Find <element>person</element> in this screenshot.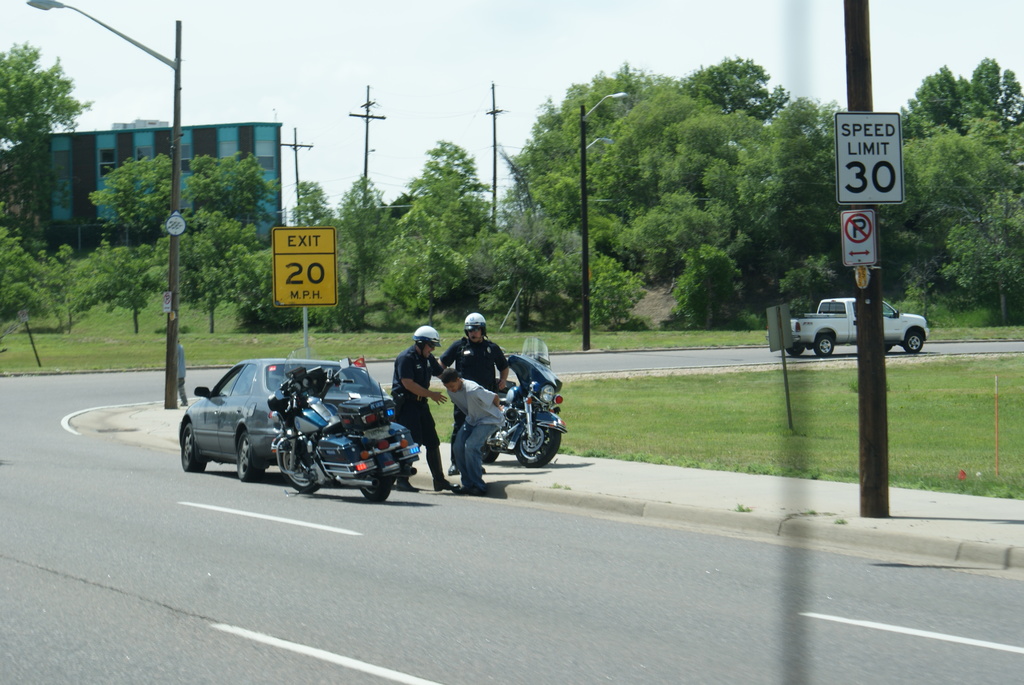
The bounding box for <element>person</element> is {"x1": 388, "y1": 324, "x2": 459, "y2": 498}.
